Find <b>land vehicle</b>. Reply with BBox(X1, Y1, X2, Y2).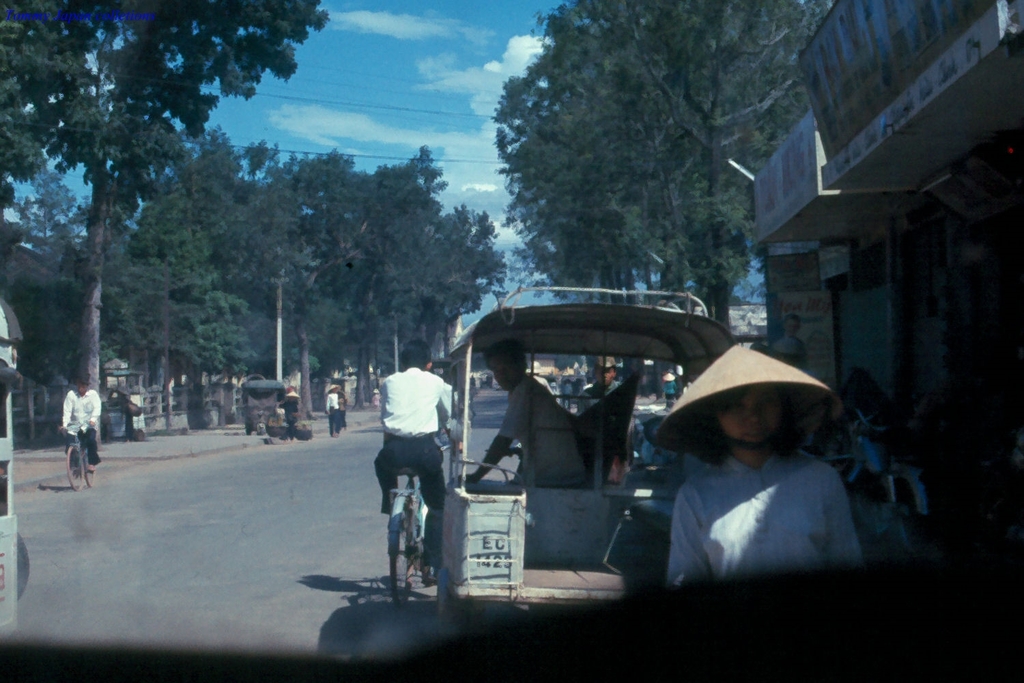
BBox(60, 426, 92, 490).
